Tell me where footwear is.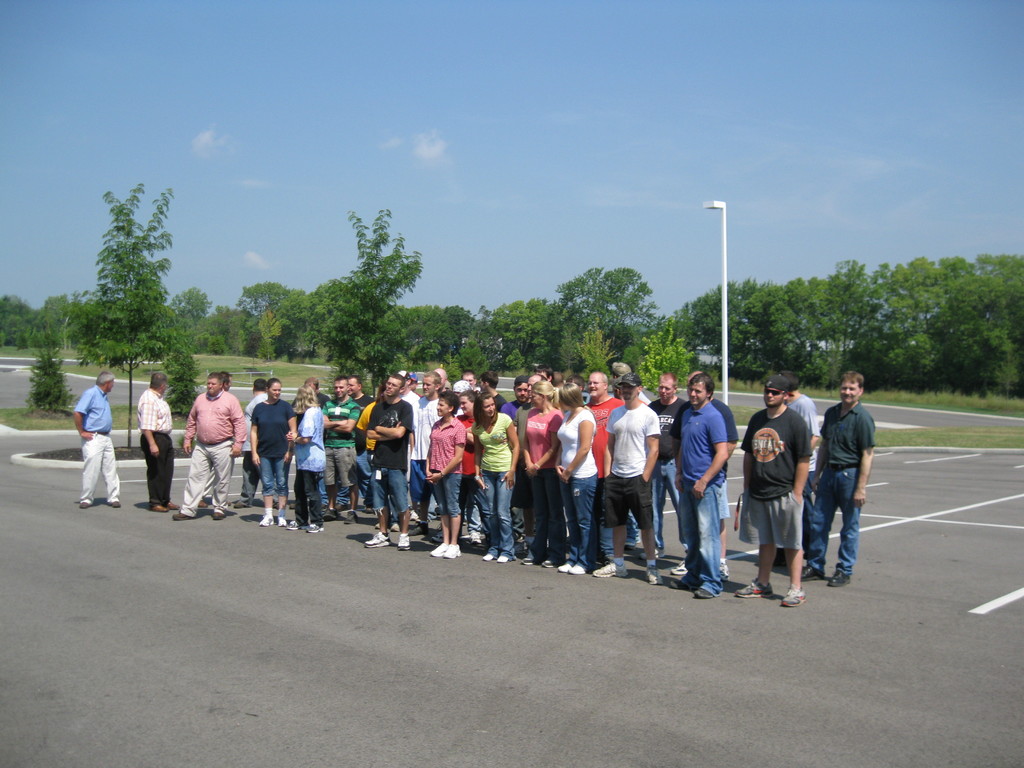
footwear is at 232 499 248 506.
